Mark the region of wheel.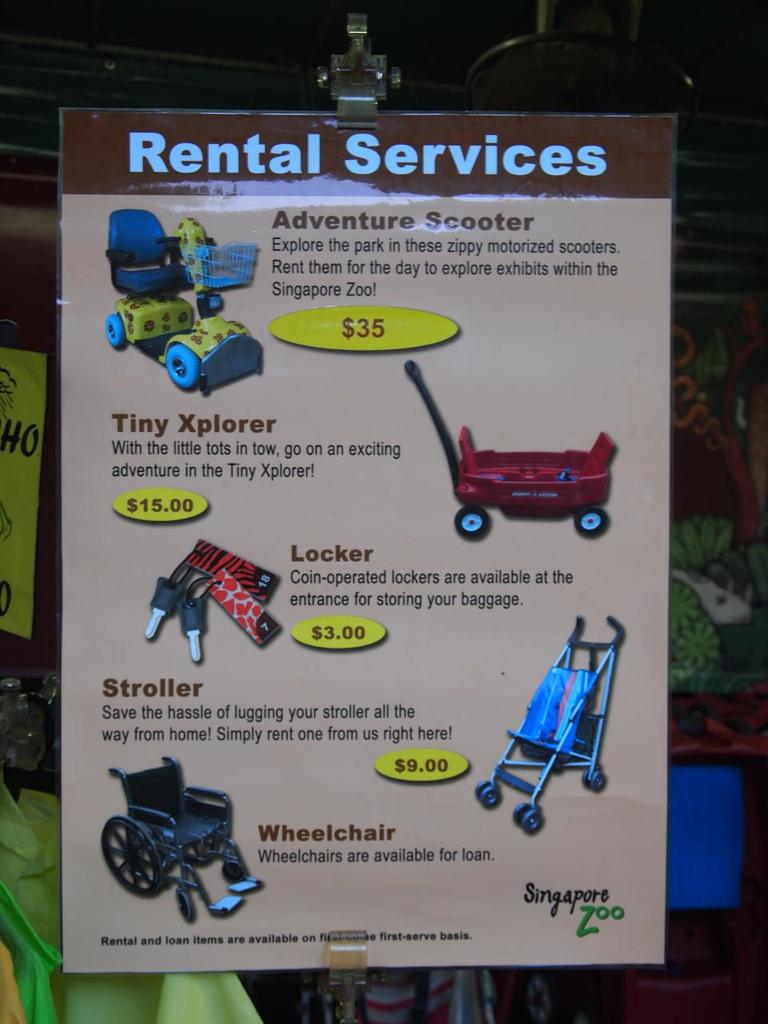
Region: [x1=102, y1=315, x2=126, y2=346].
